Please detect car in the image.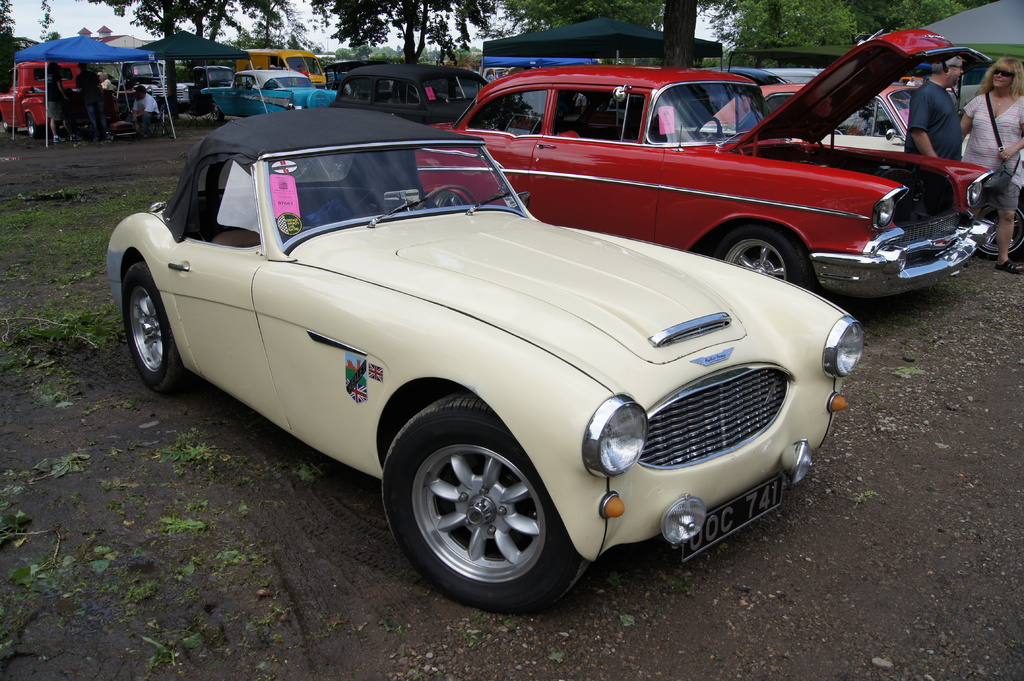
[331,61,516,128].
